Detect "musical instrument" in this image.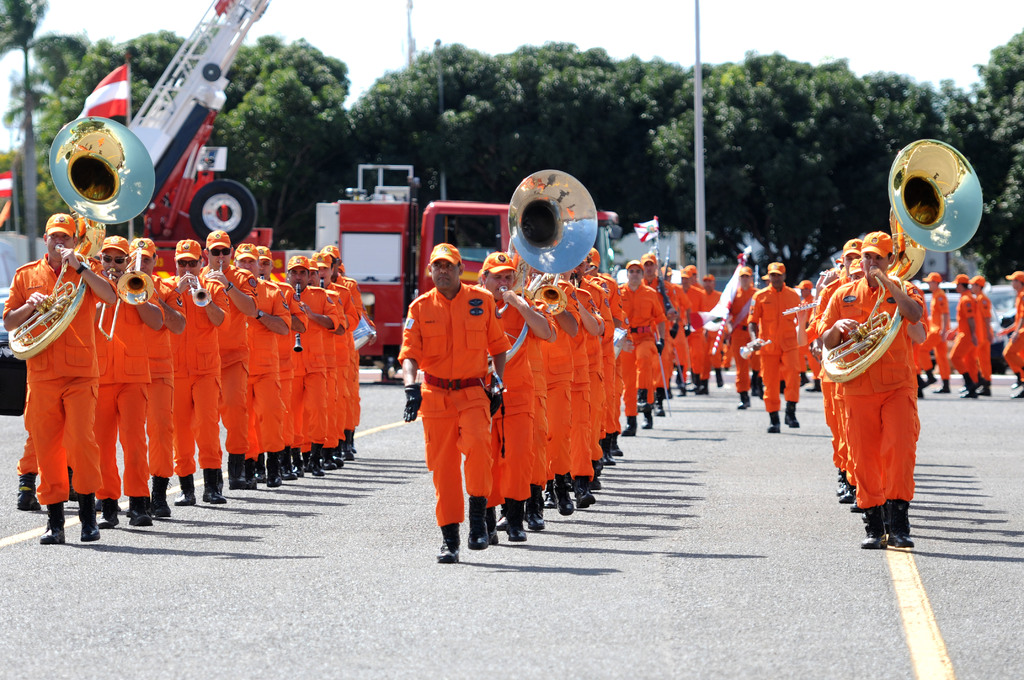
Detection: bbox=(90, 245, 156, 355).
